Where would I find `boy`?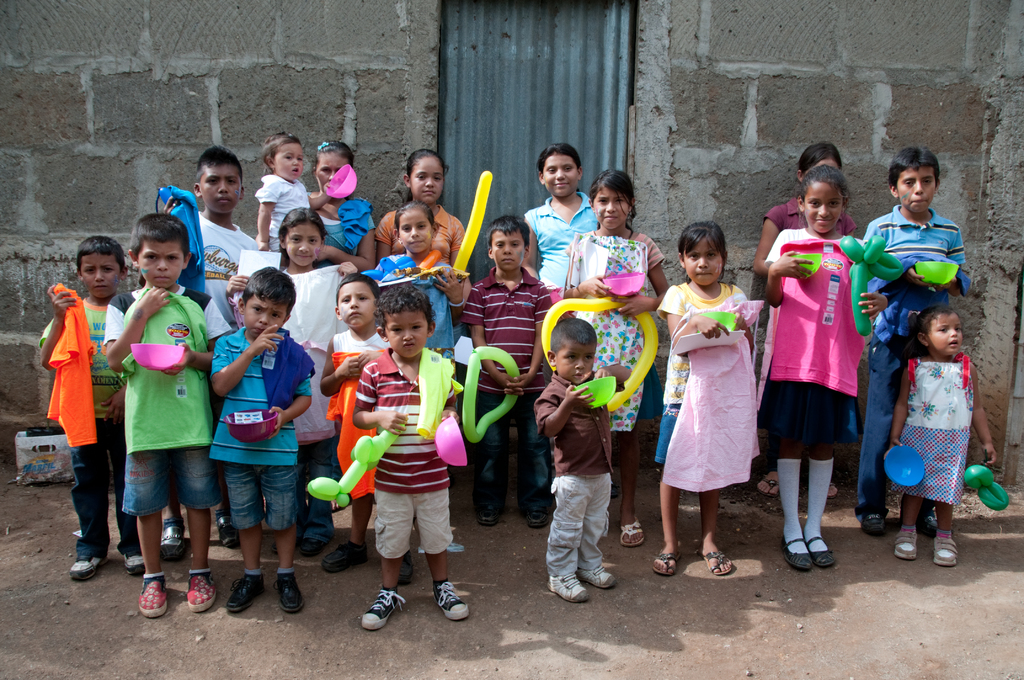
At rect(108, 212, 236, 614).
